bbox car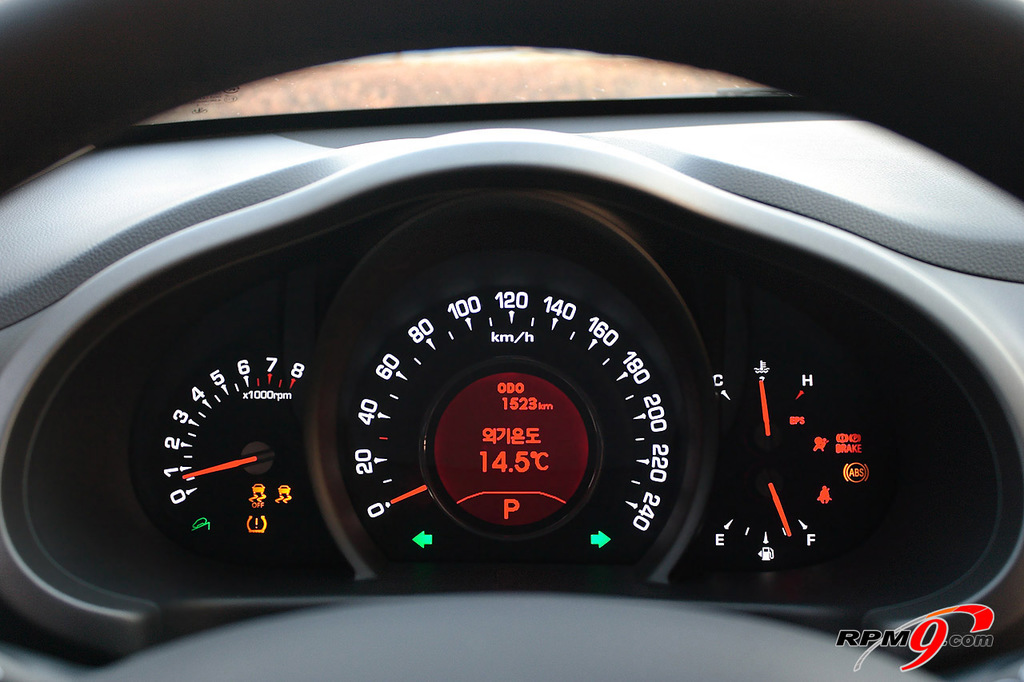
0, 20, 1004, 675
